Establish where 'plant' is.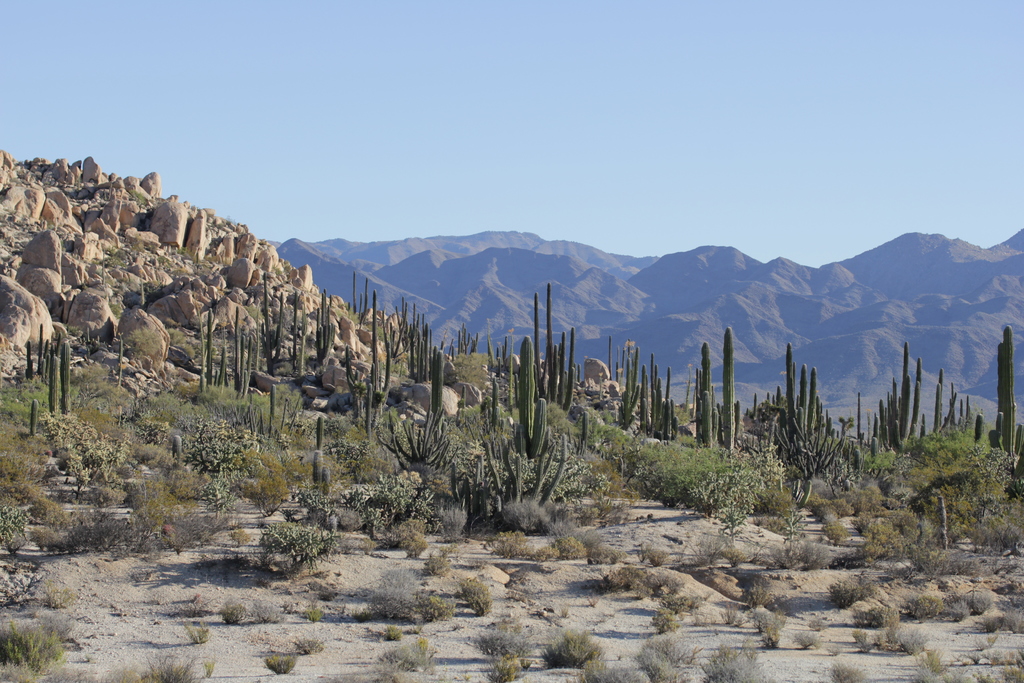
Established at x1=585, y1=594, x2=600, y2=608.
